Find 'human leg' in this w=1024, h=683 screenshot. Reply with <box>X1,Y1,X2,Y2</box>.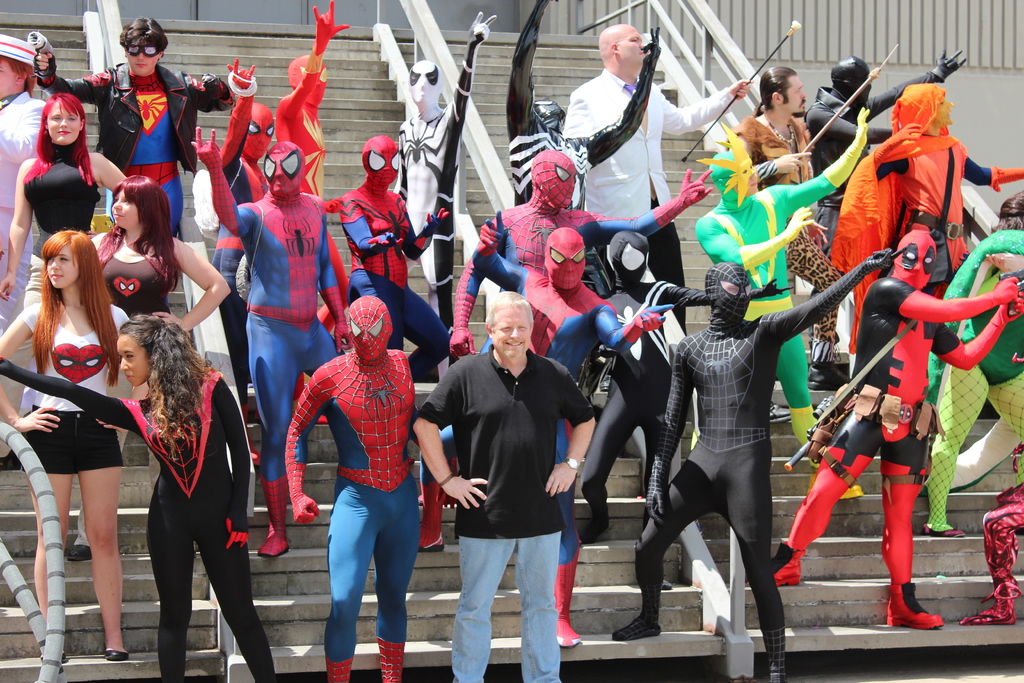
<box>160,472,186,682</box>.
